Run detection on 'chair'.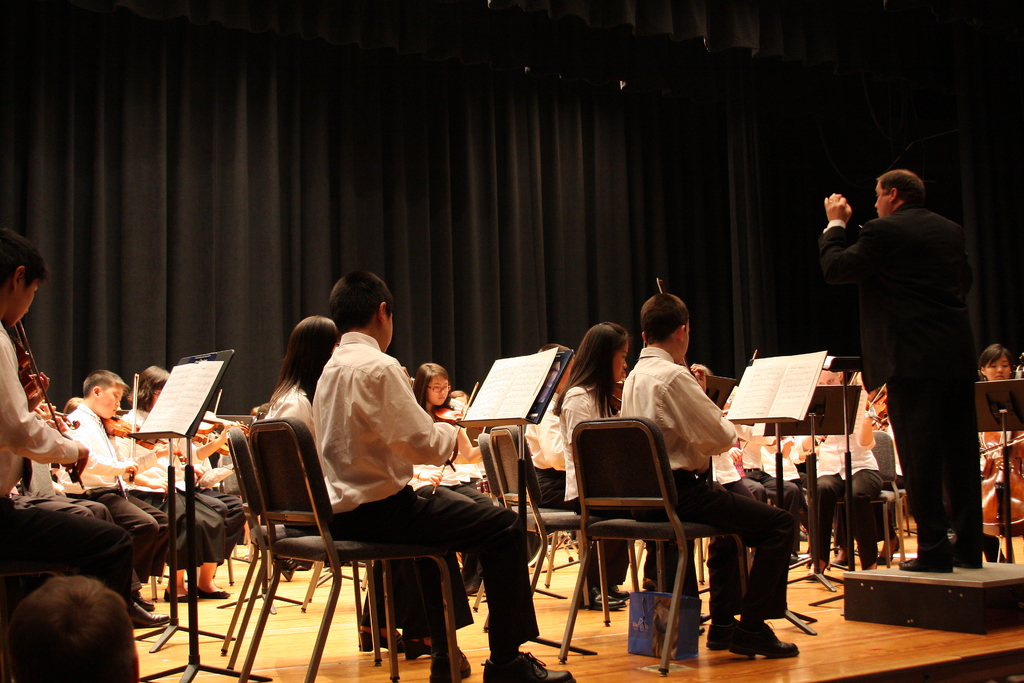
Result: {"left": 816, "top": 426, "right": 913, "bottom": 571}.
